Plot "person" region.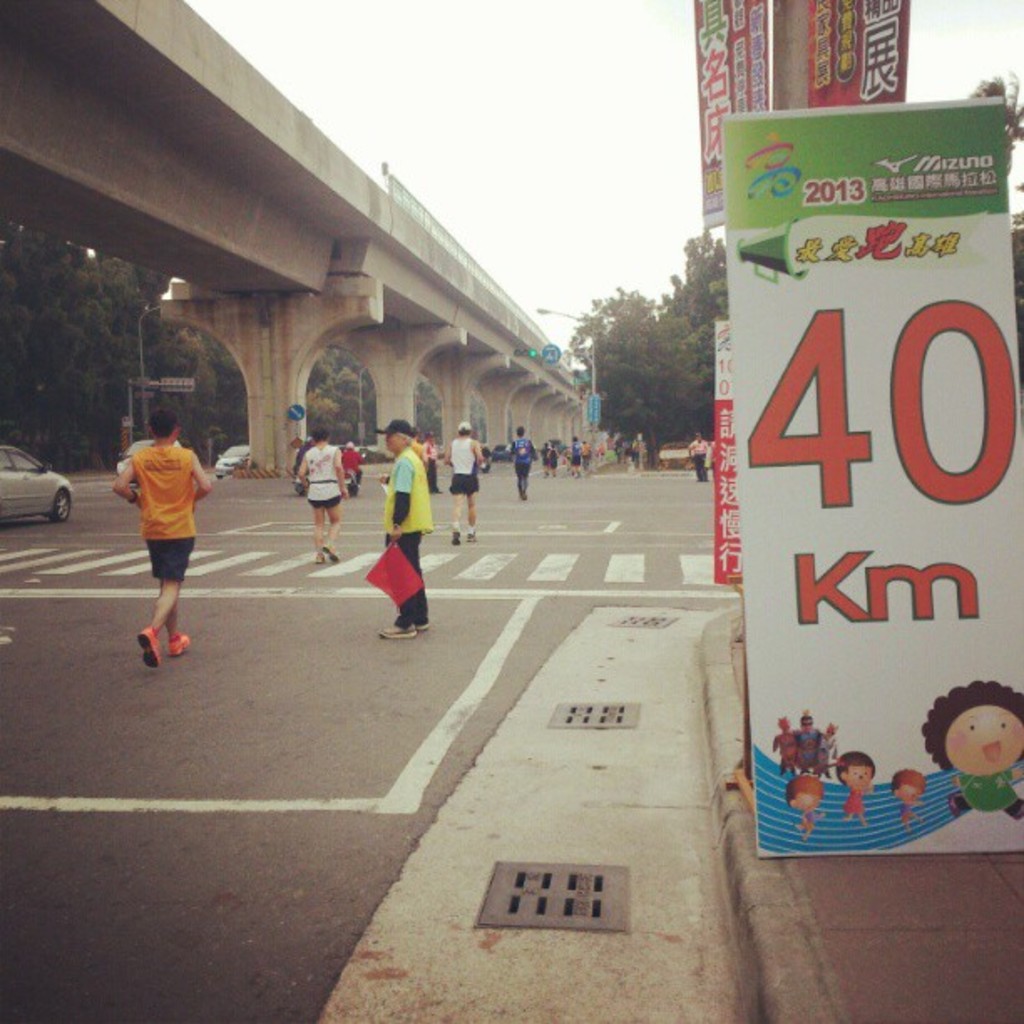
Plotted at crop(545, 430, 559, 474).
